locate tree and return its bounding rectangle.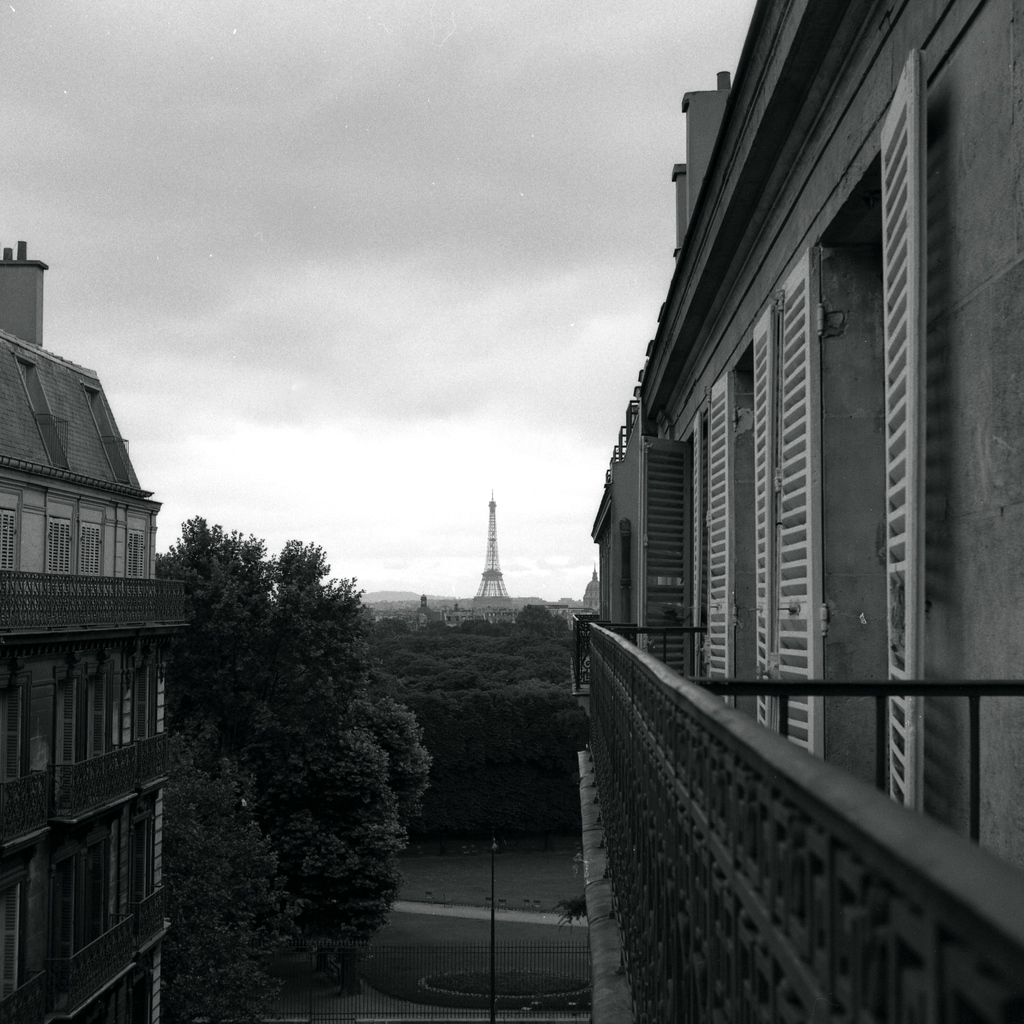
box(149, 452, 440, 977).
